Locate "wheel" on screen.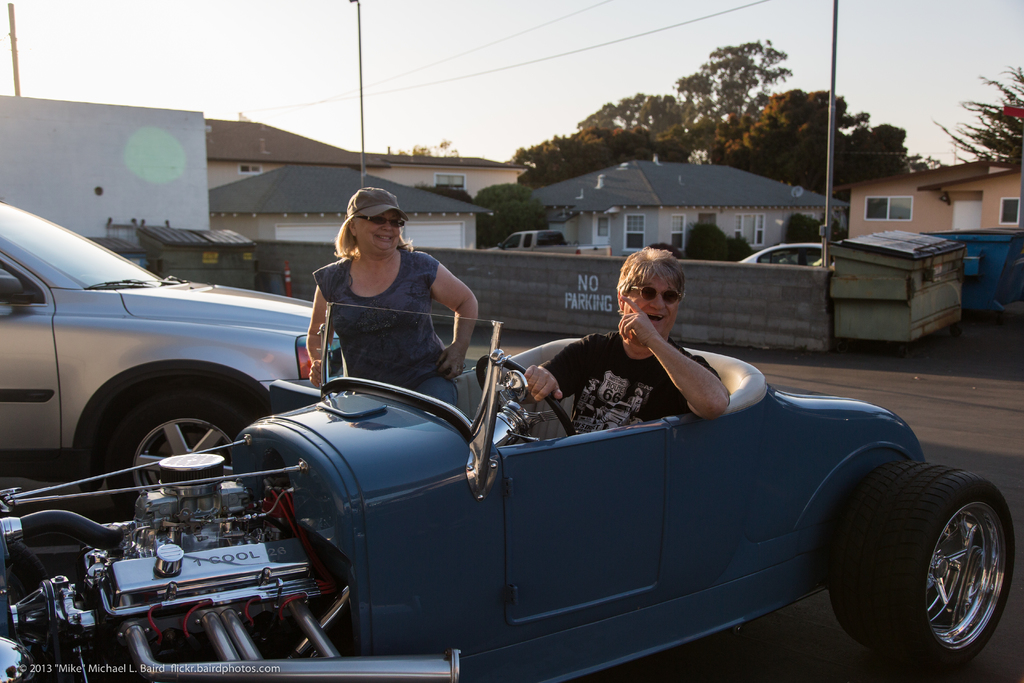
On screen at locate(106, 392, 246, 517).
